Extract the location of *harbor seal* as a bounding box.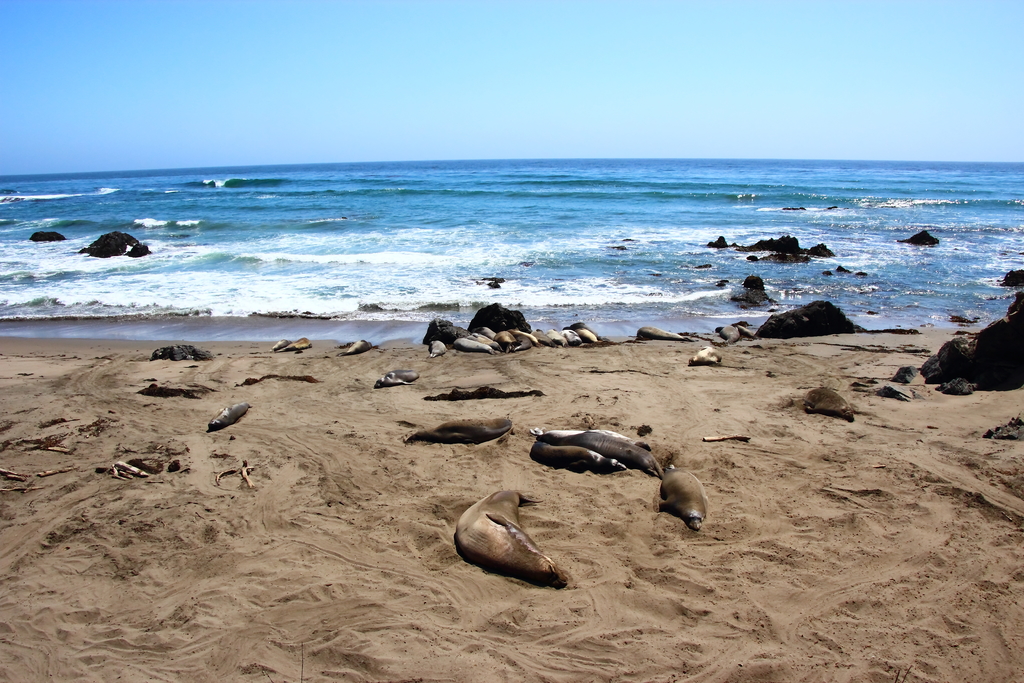
{"x1": 333, "y1": 336, "x2": 374, "y2": 359}.
